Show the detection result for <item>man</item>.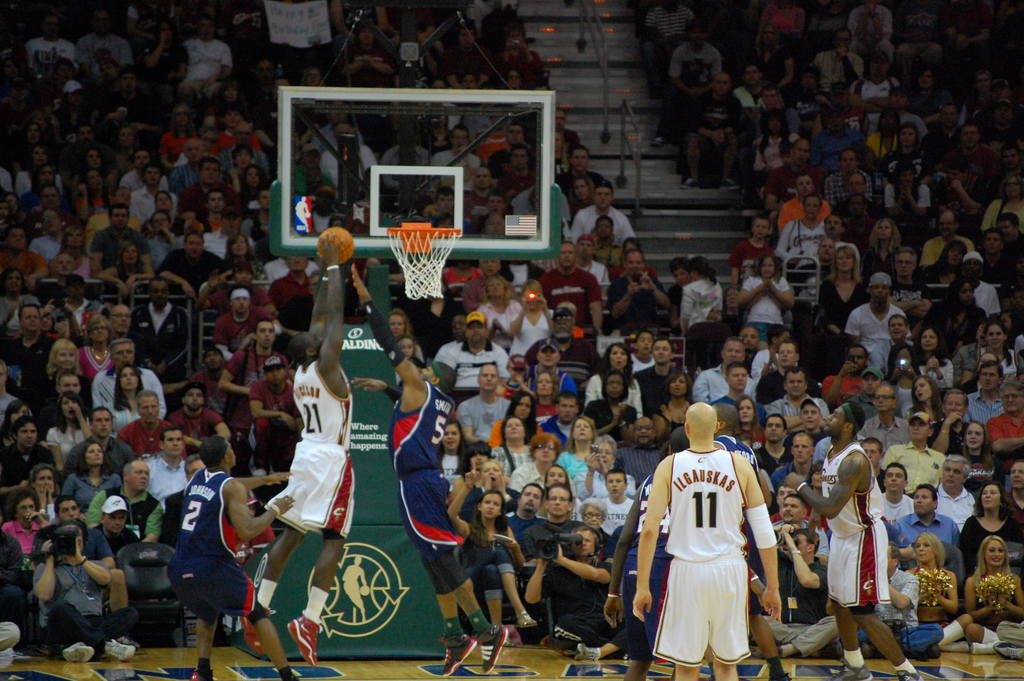
locate(161, 440, 314, 680).
